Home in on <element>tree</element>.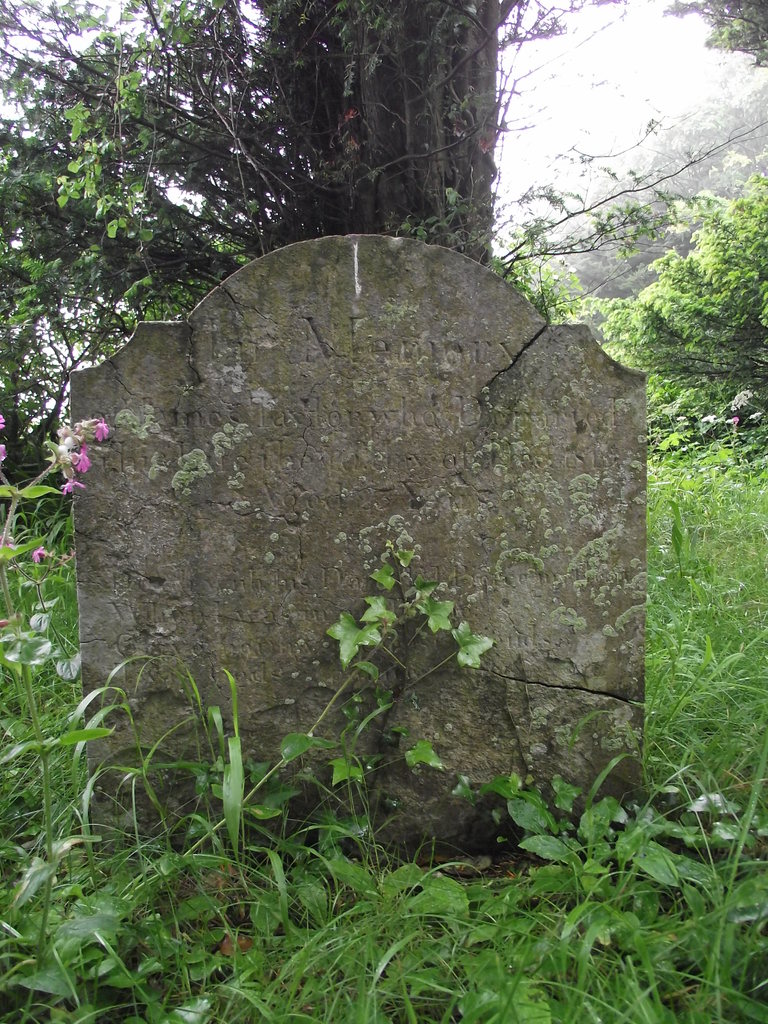
Homed in at <region>0, 0, 766, 314</region>.
